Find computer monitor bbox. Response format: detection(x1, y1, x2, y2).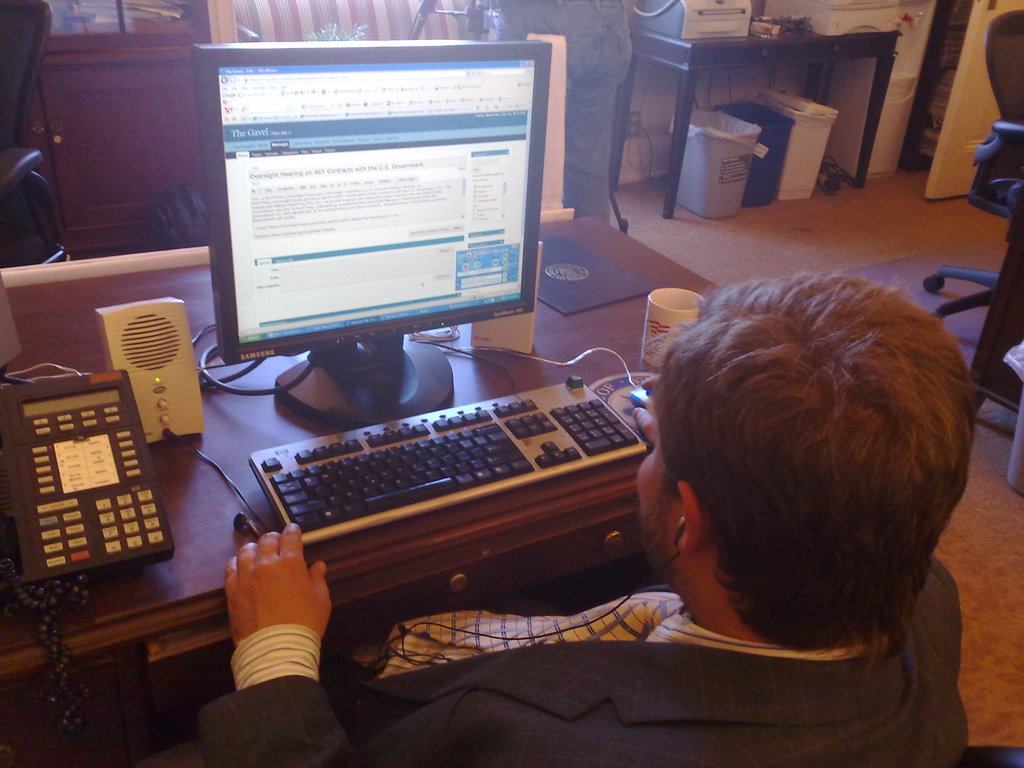
detection(183, 50, 570, 430).
